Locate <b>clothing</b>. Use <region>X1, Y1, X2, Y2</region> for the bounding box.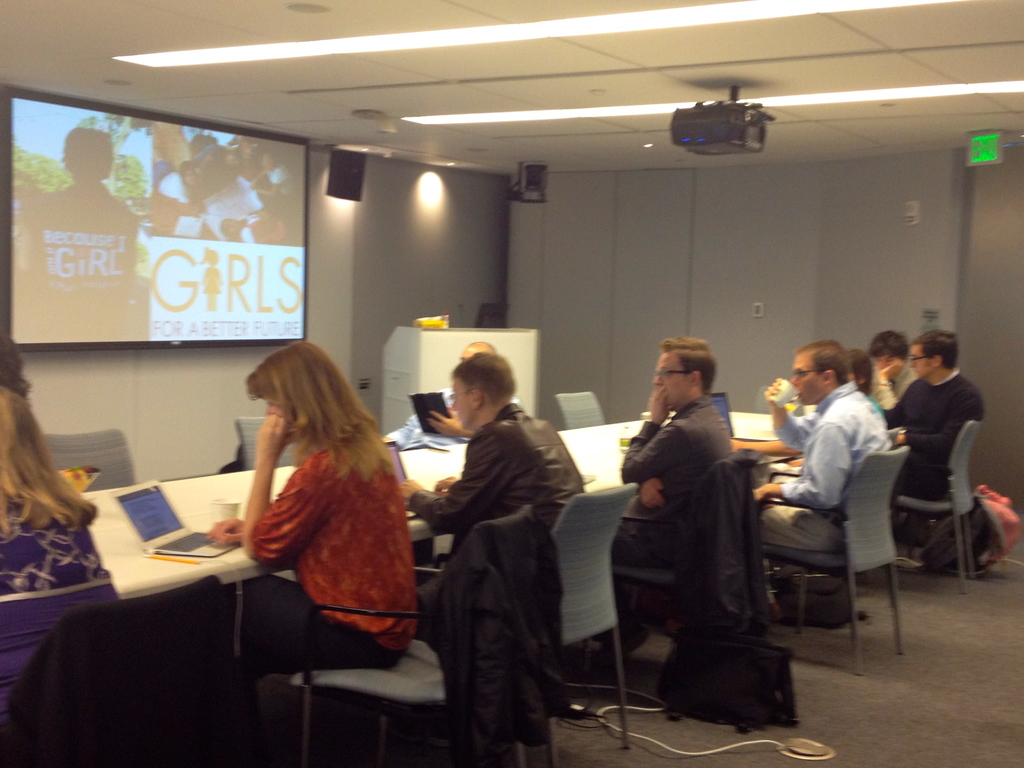
<region>0, 502, 111, 598</region>.
